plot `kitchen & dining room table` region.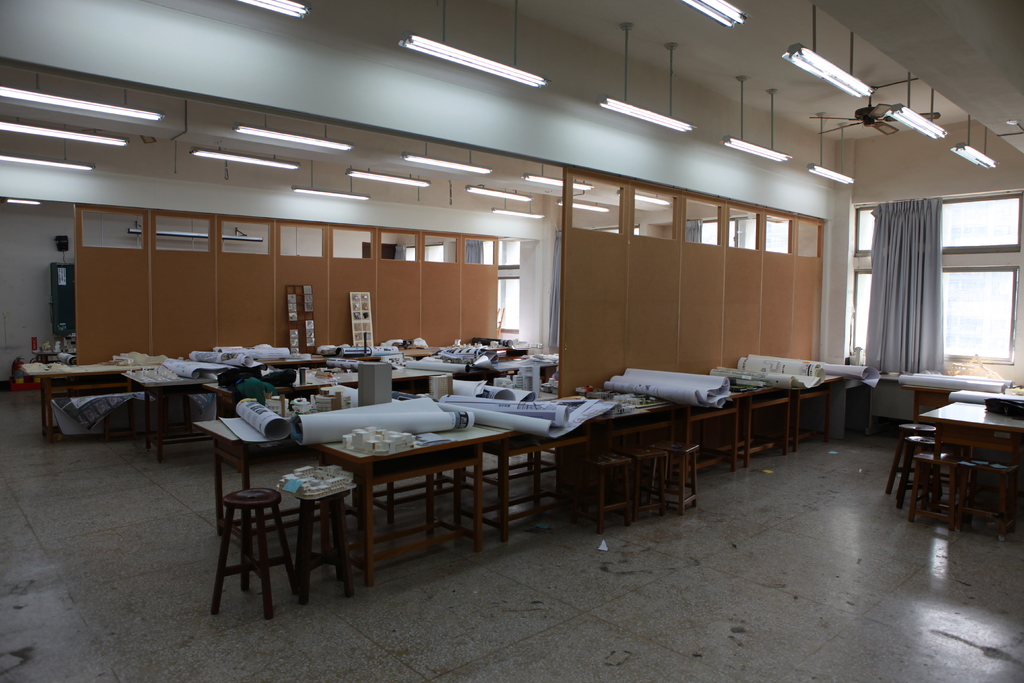
Plotted at 887:378:1023:542.
